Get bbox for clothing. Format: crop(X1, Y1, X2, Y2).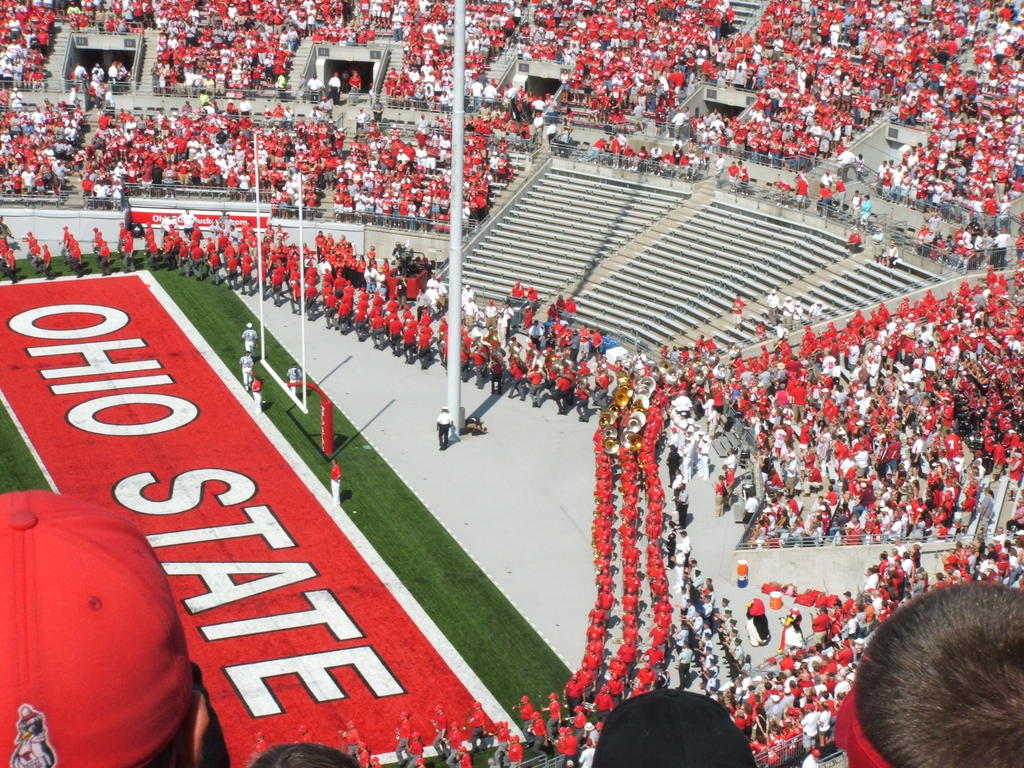
crop(436, 412, 452, 449).
